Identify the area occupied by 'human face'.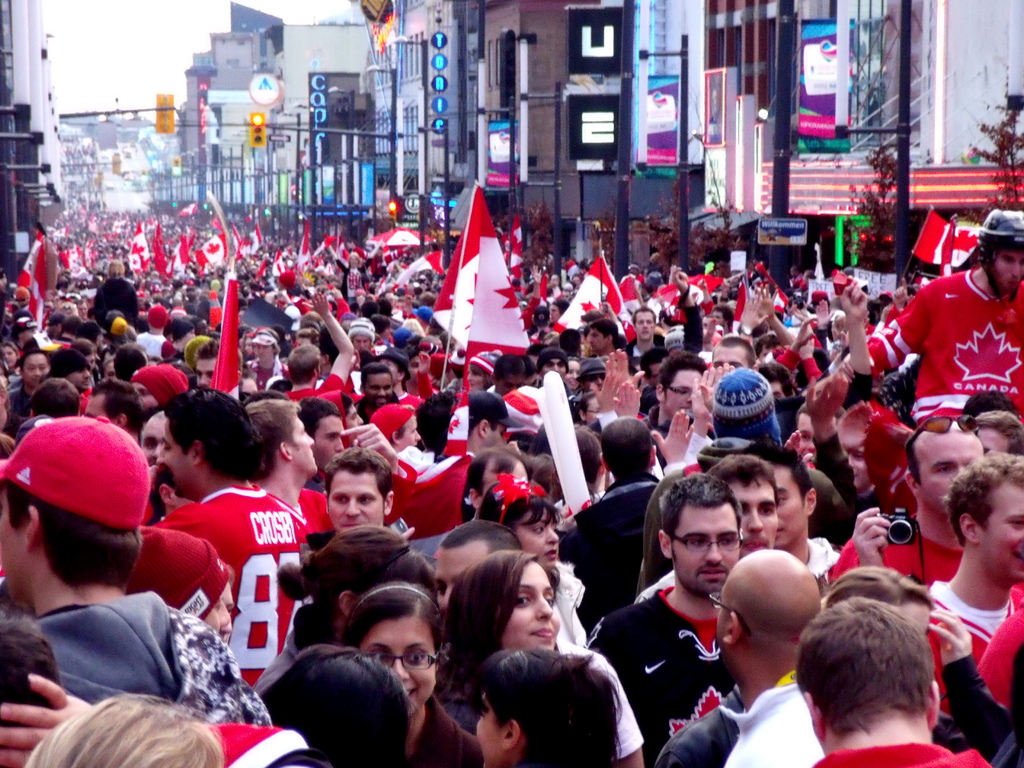
Area: bbox(710, 344, 747, 367).
